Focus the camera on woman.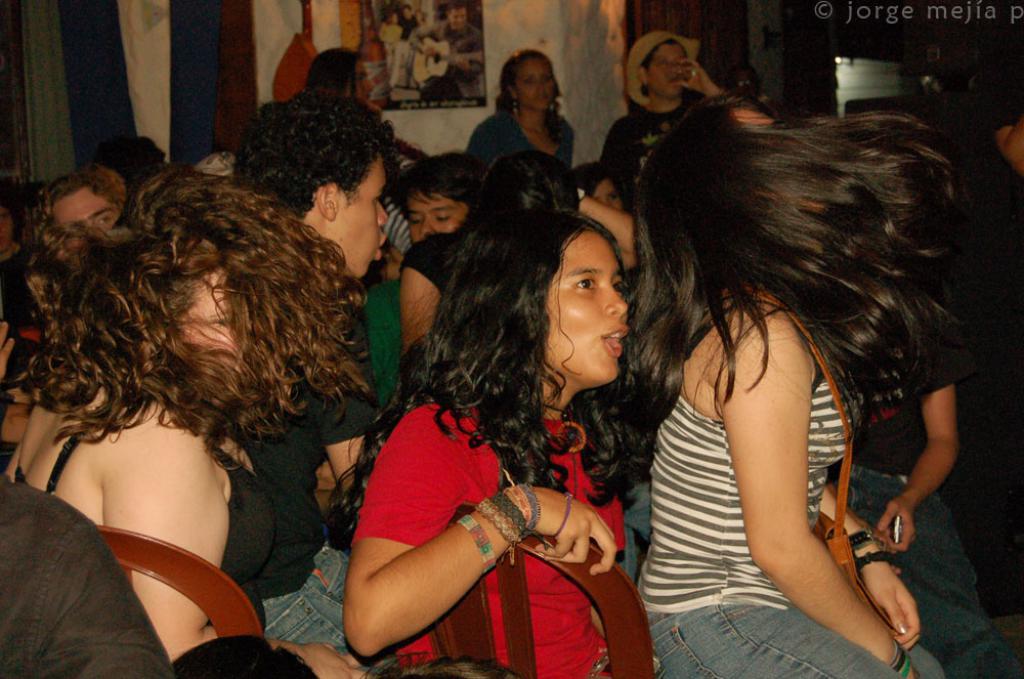
Focus region: [x1=332, y1=201, x2=670, y2=678].
